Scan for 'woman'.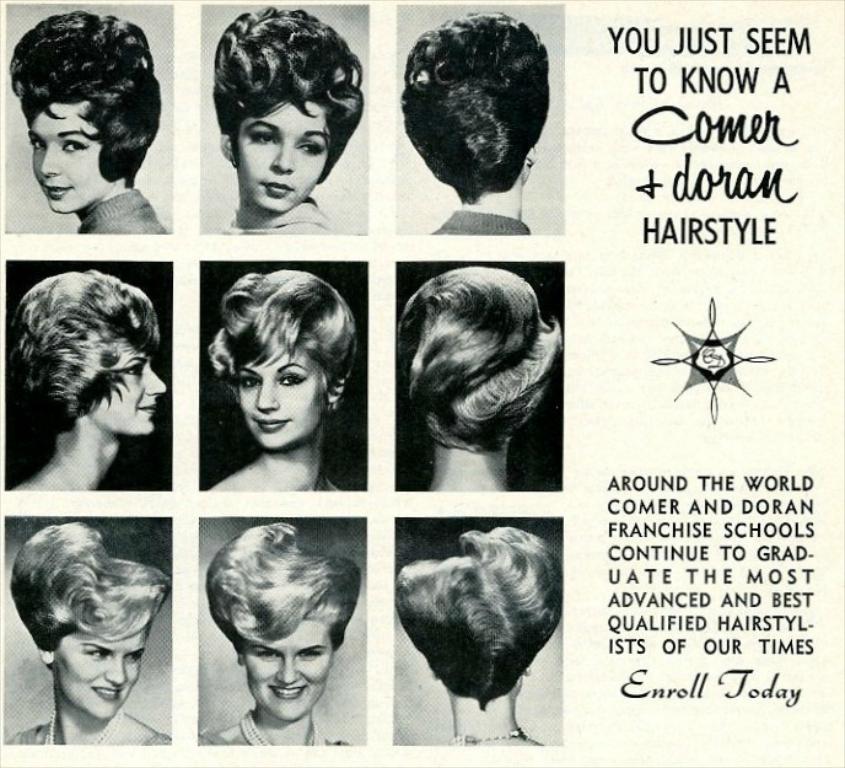
Scan result: crop(6, 270, 168, 490).
